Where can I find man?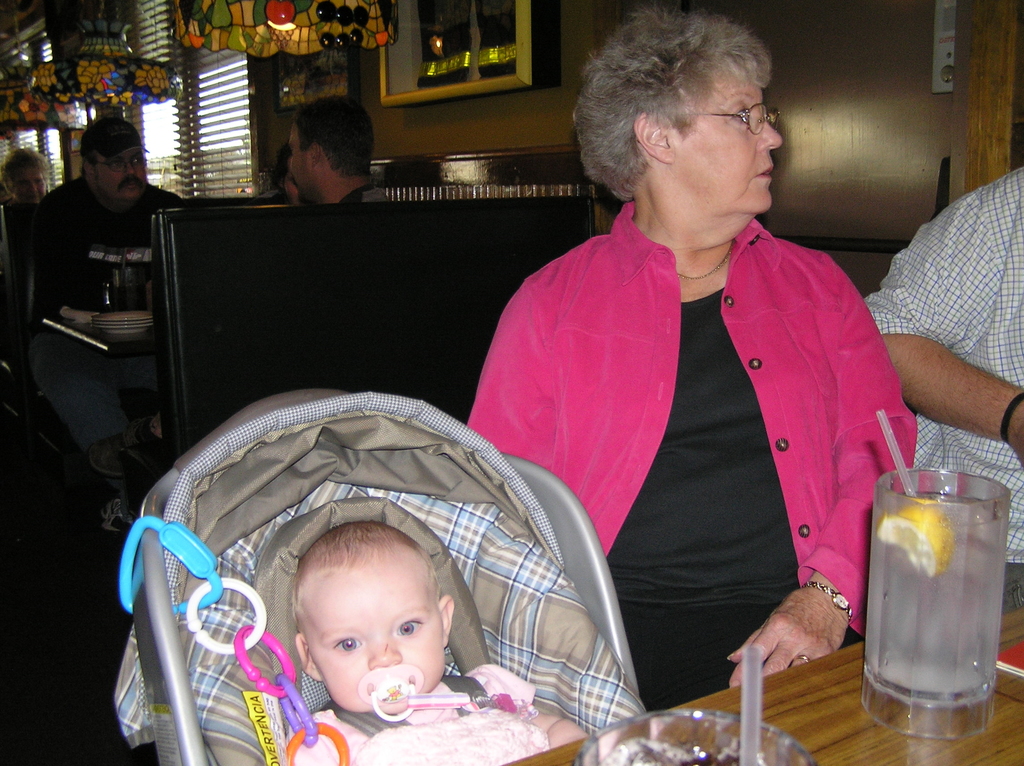
You can find it at <bbox>13, 101, 195, 524</bbox>.
